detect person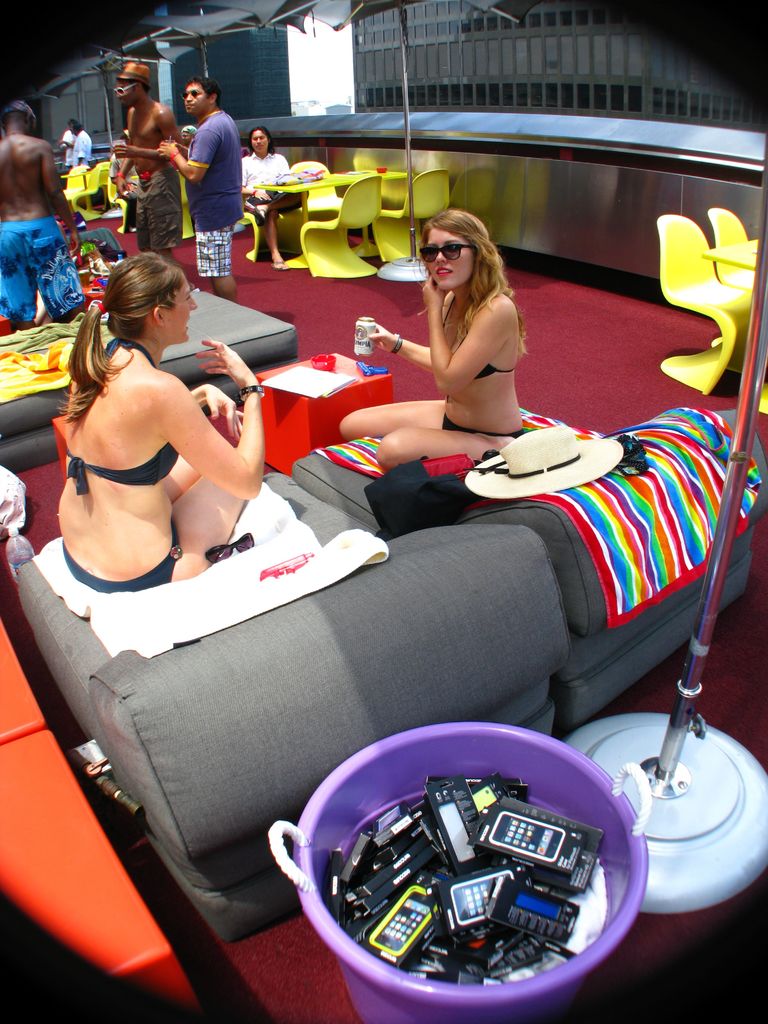
BBox(113, 65, 190, 247)
